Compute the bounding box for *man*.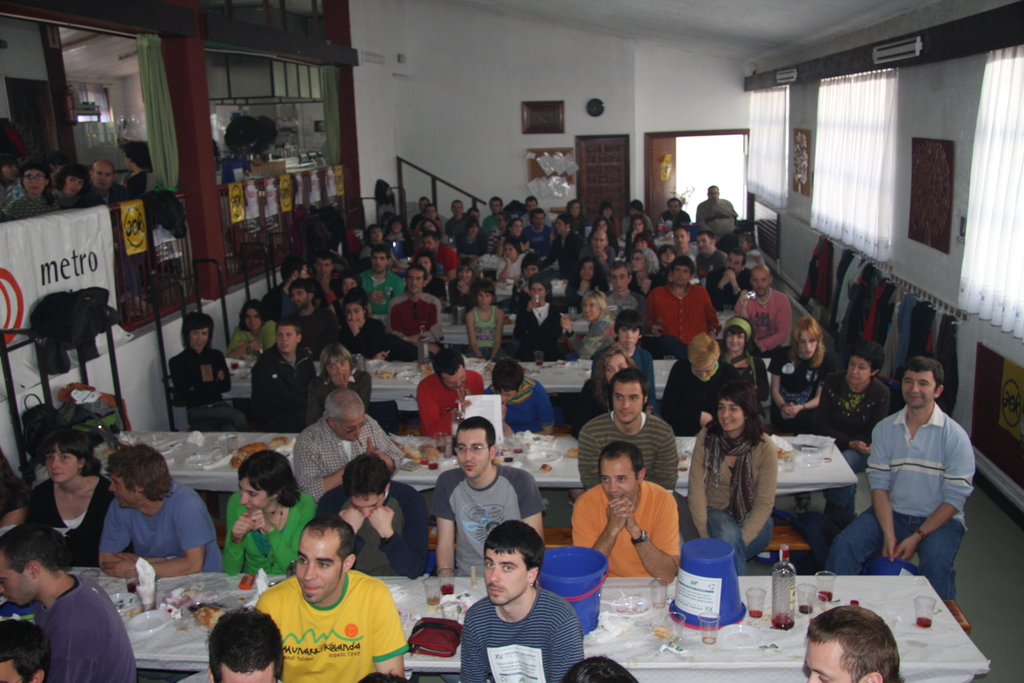
410/236/456/282.
